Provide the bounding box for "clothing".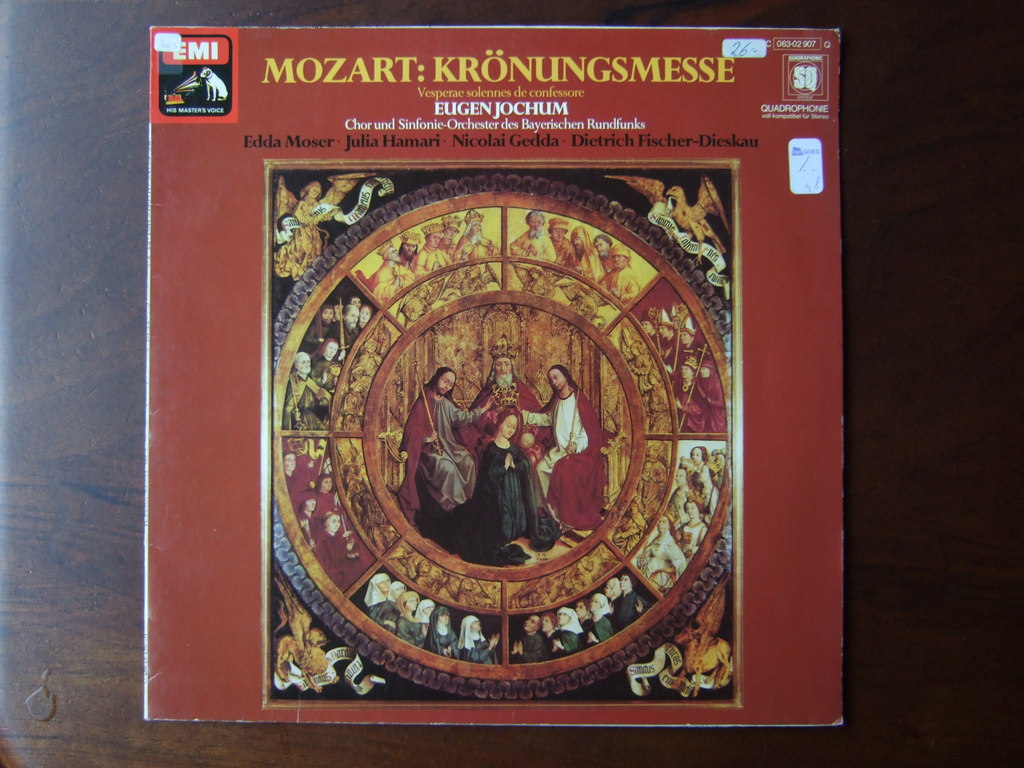
{"left": 633, "top": 533, "right": 685, "bottom": 591}.
